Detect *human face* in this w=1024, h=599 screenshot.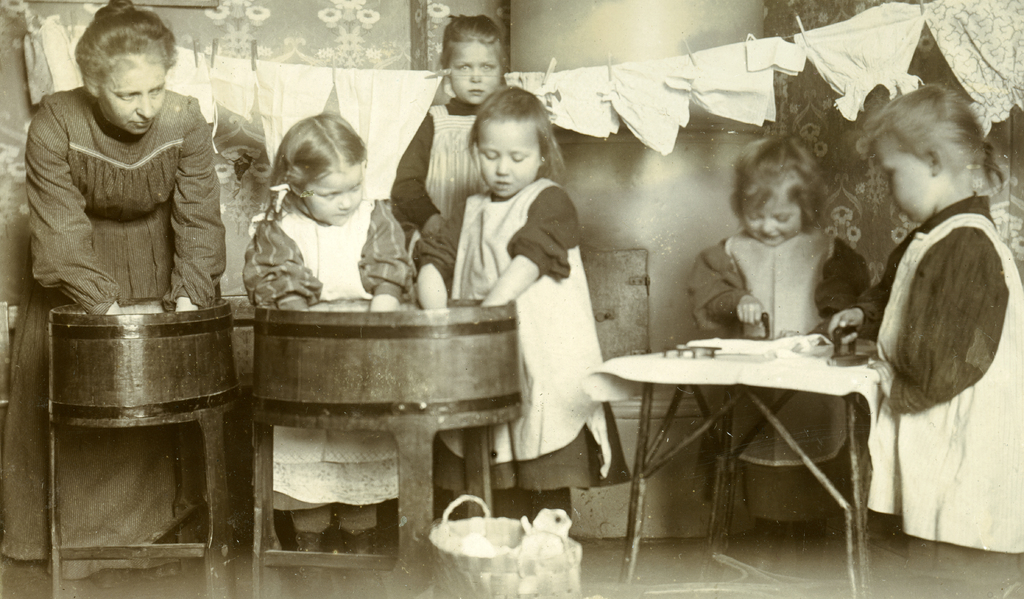
Detection: 451:40:499:100.
